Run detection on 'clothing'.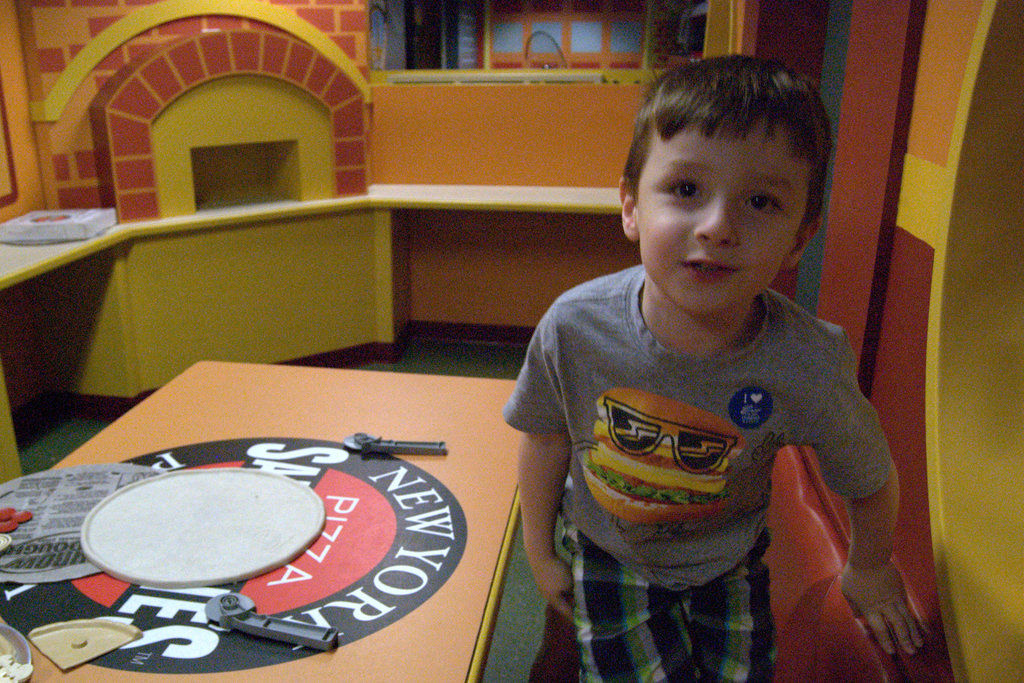
Result: locate(525, 248, 893, 650).
